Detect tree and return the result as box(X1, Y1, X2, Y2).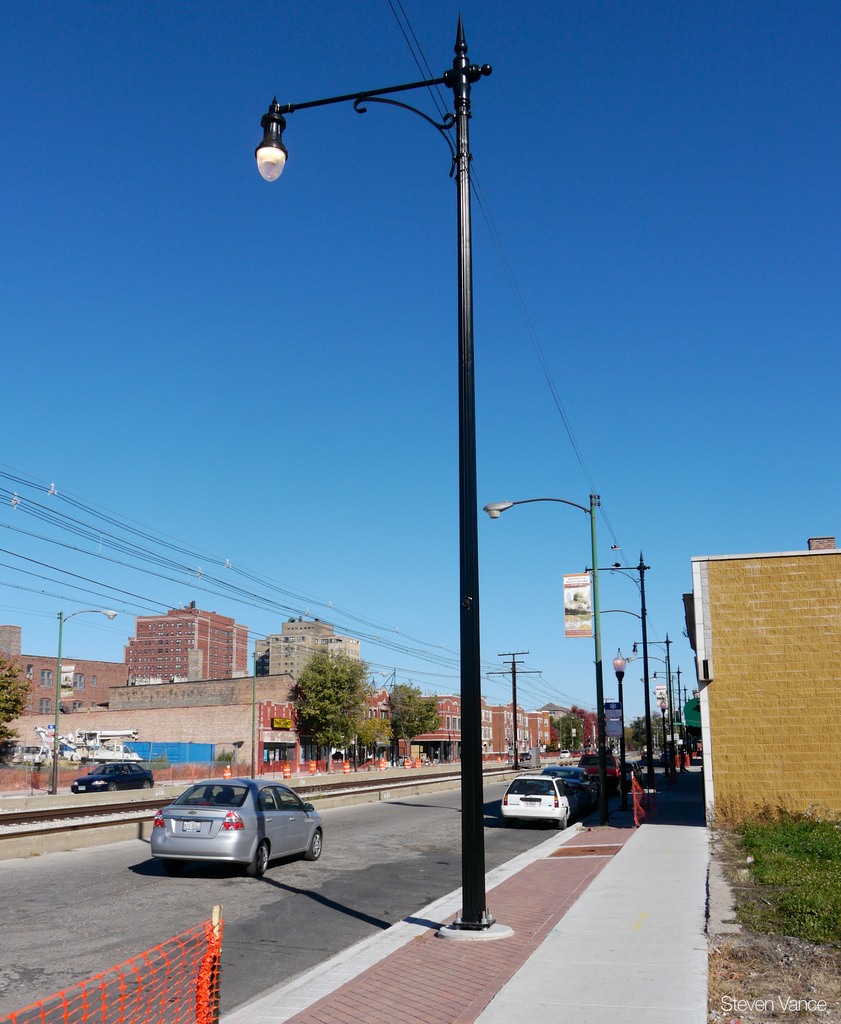
box(0, 648, 37, 769).
